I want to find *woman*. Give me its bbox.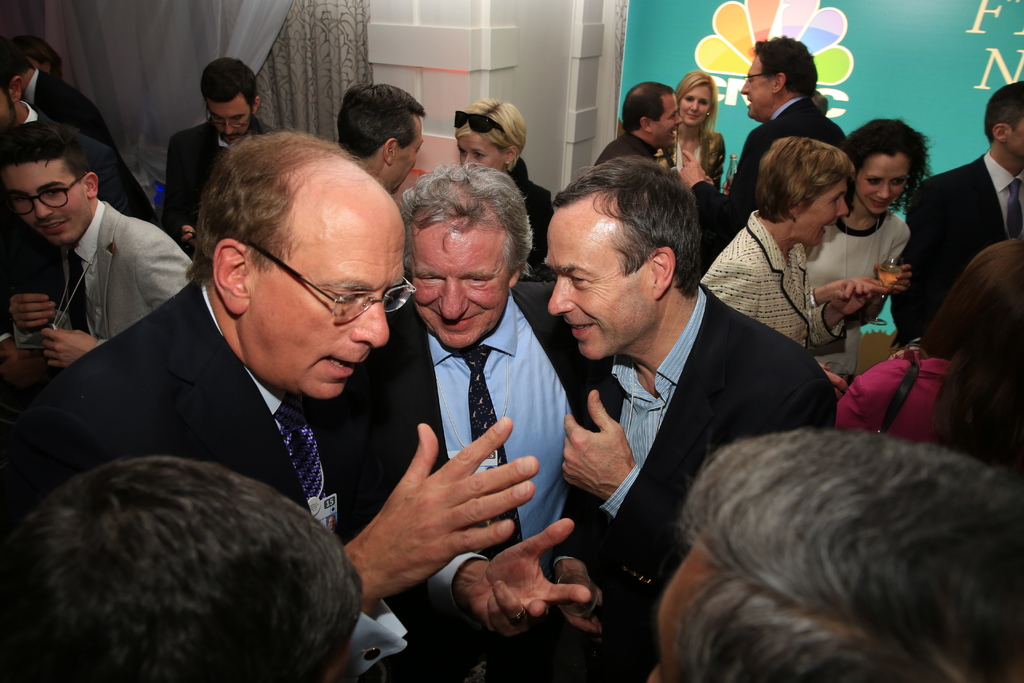
<region>704, 130, 872, 401</region>.
